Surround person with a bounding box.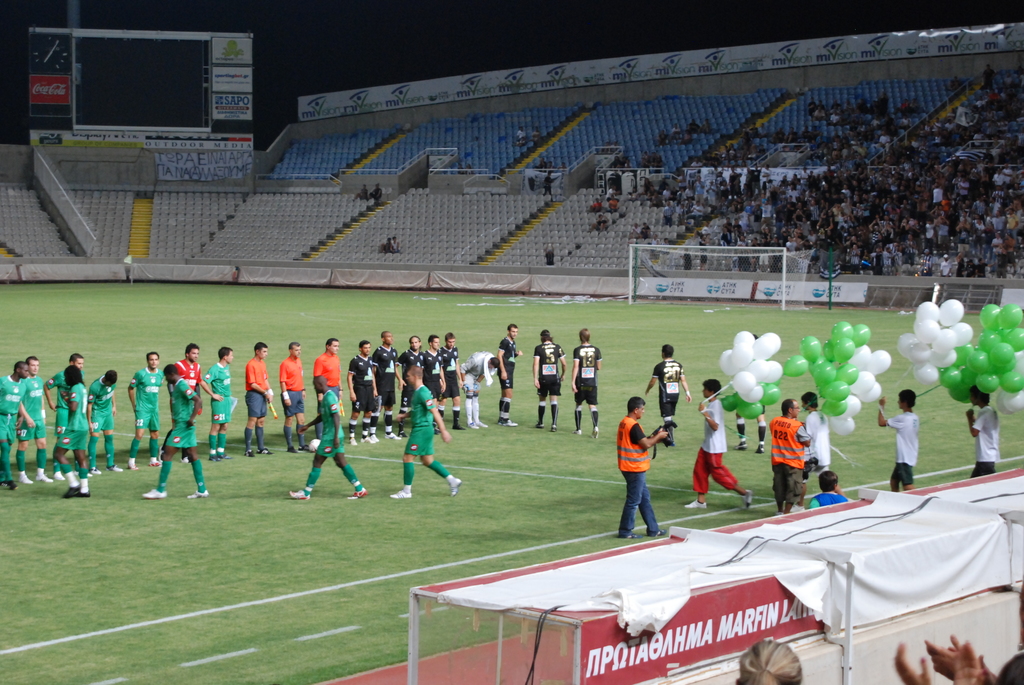
select_region(685, 379, 752, 510).
